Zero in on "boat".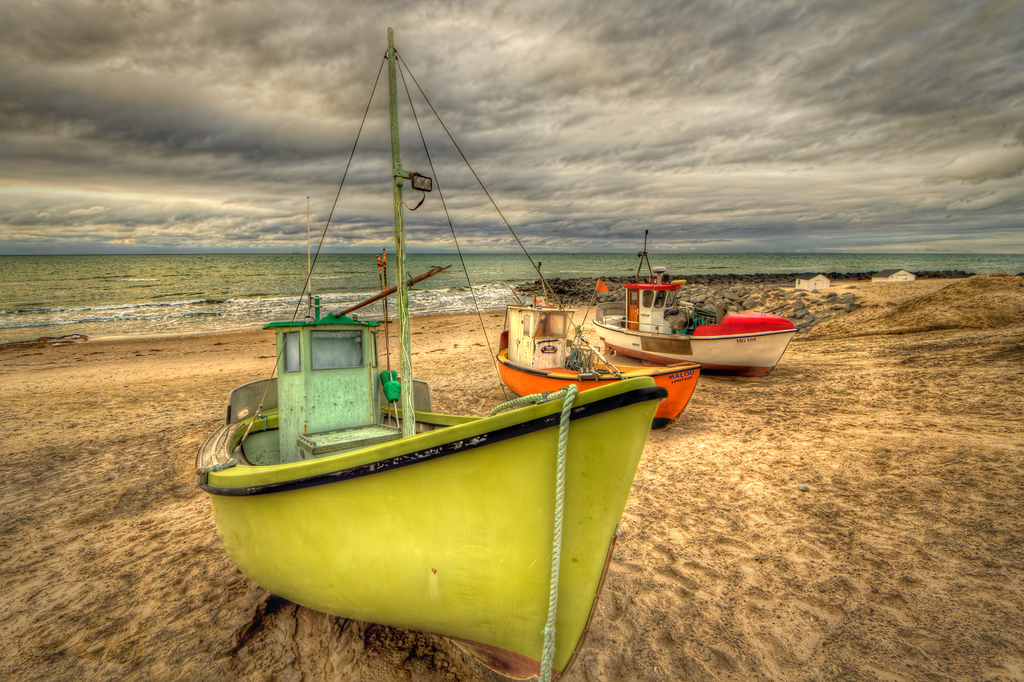
Zeroed in: (594,226,794,372).
